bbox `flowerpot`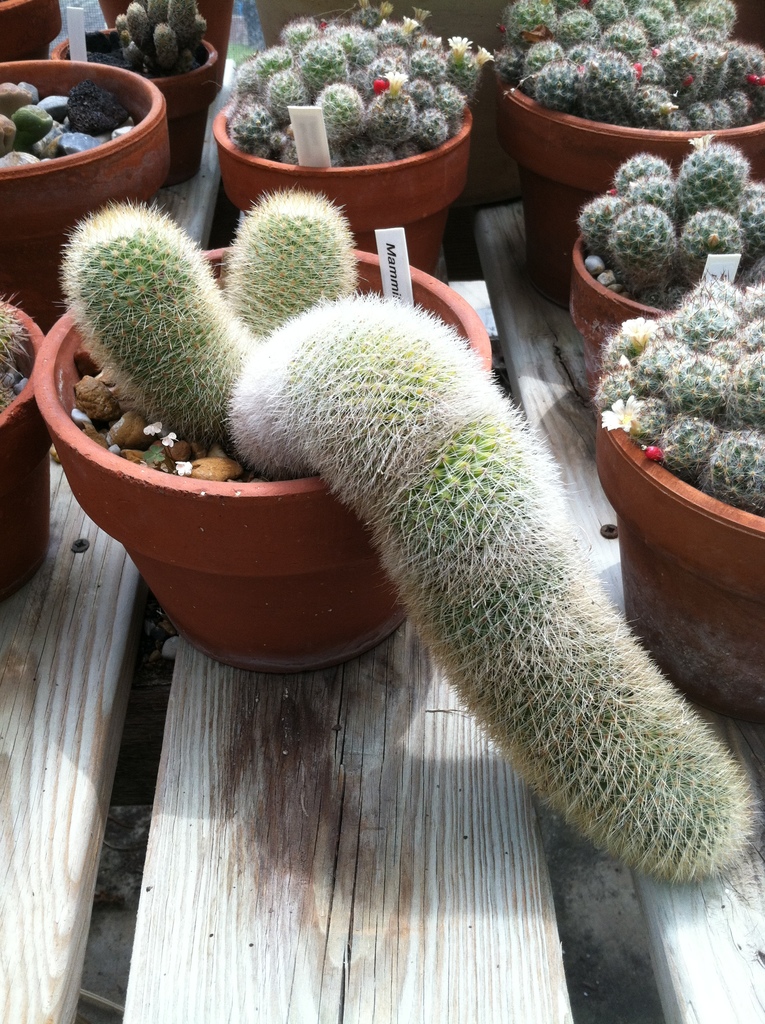
558/227/665/360
